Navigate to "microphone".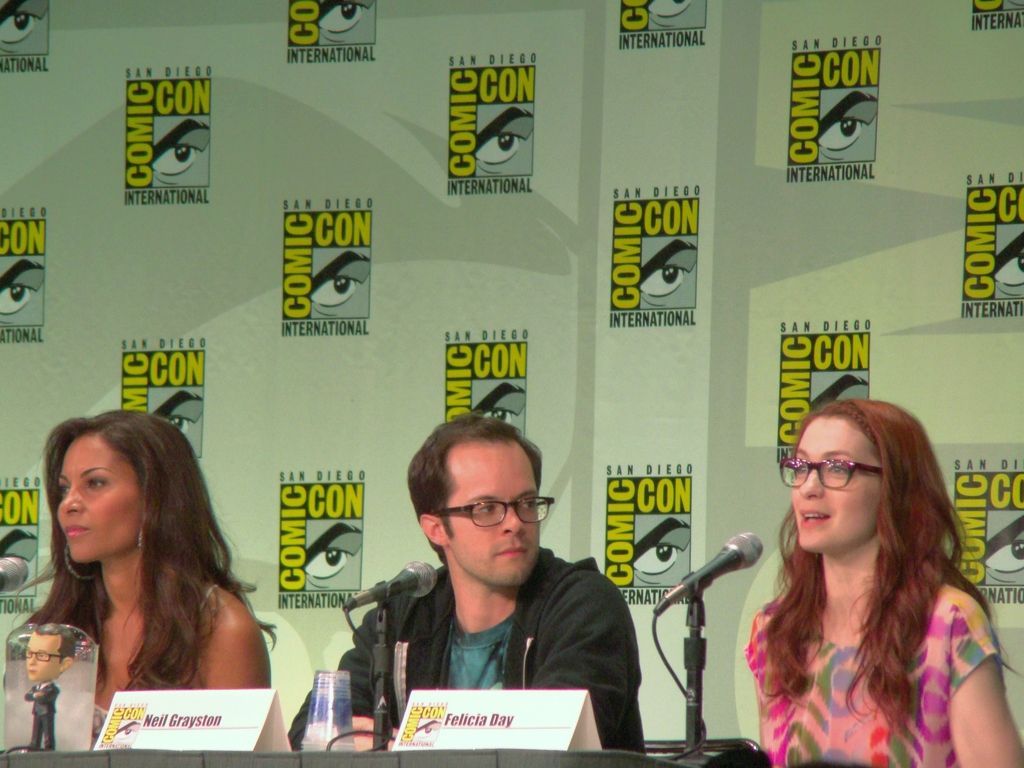
Navigation target: left=0, top=553, right=33, bottom=594.
